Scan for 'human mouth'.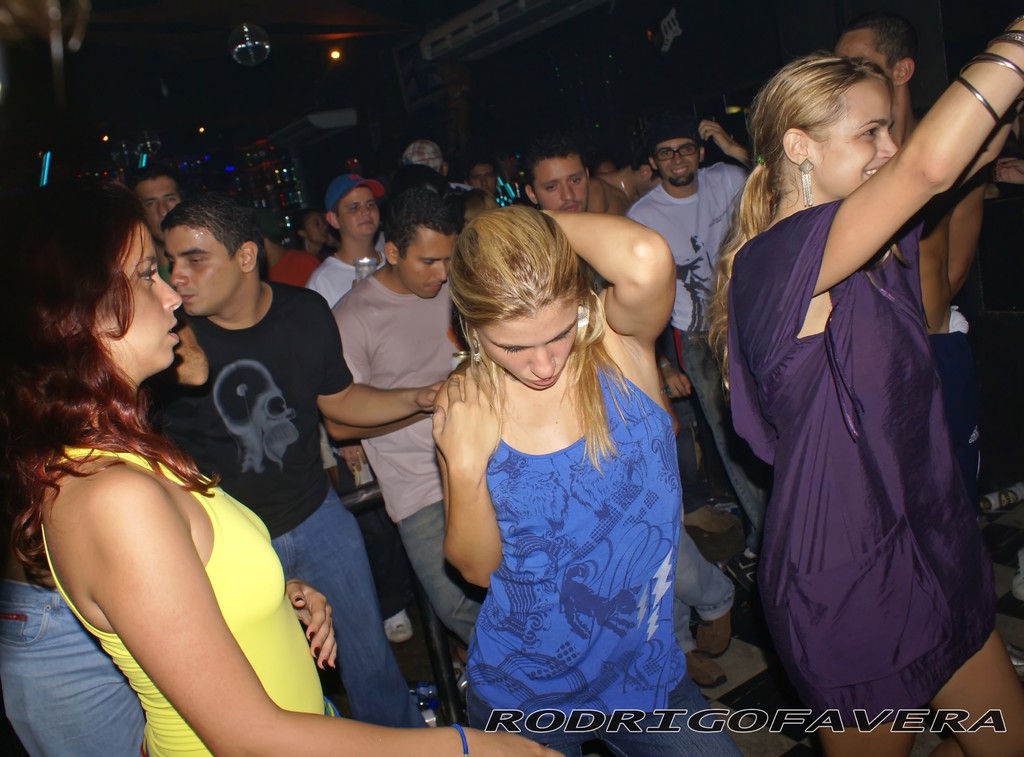
Scan result: 166 324 178 339.
